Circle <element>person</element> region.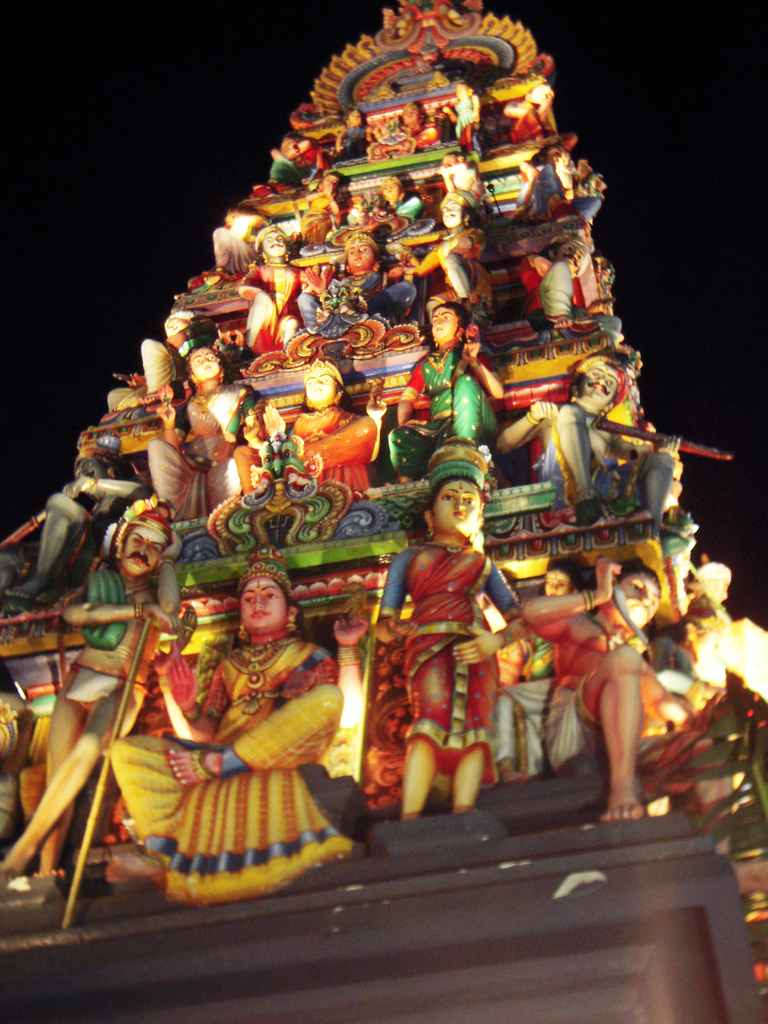
Region: [518, 128, 591, 225].
